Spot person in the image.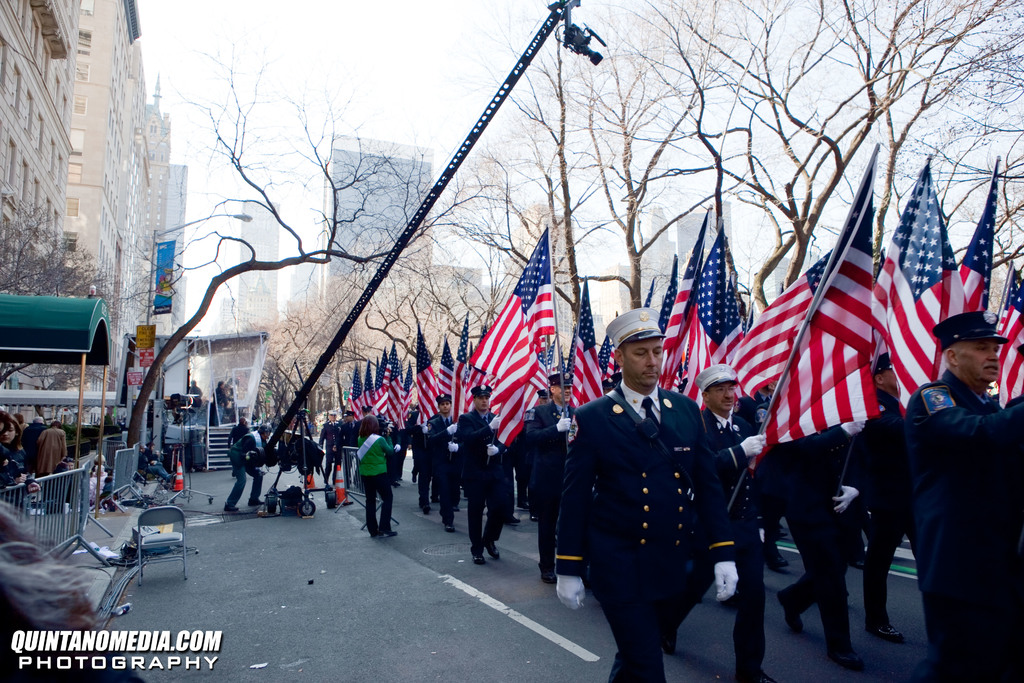
person found at Rect(840, 345, 921, 637).
